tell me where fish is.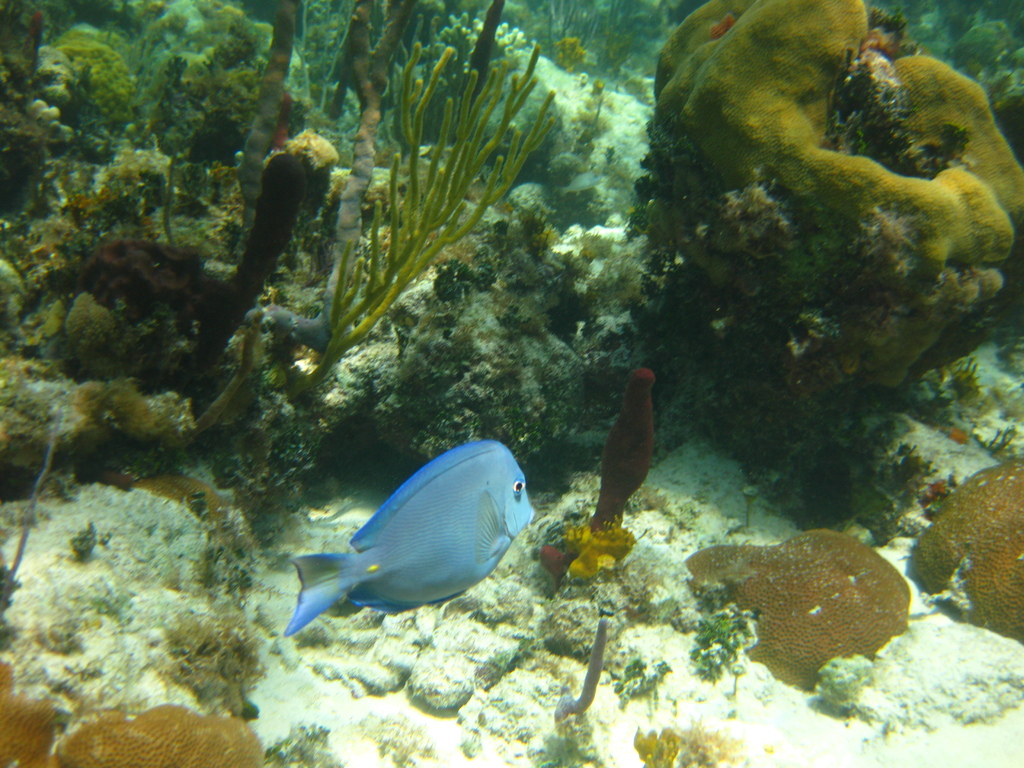
fish is at [left=280, top=446, right=543, bottom=648].
